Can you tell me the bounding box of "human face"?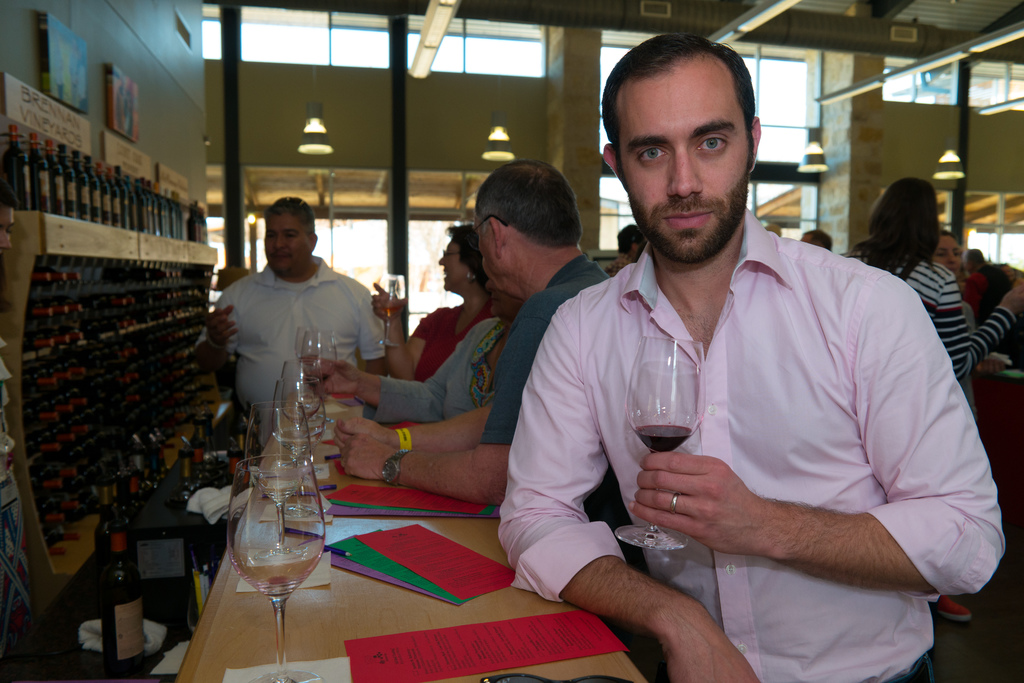
<region>479, 210, 493, 285</region>.
